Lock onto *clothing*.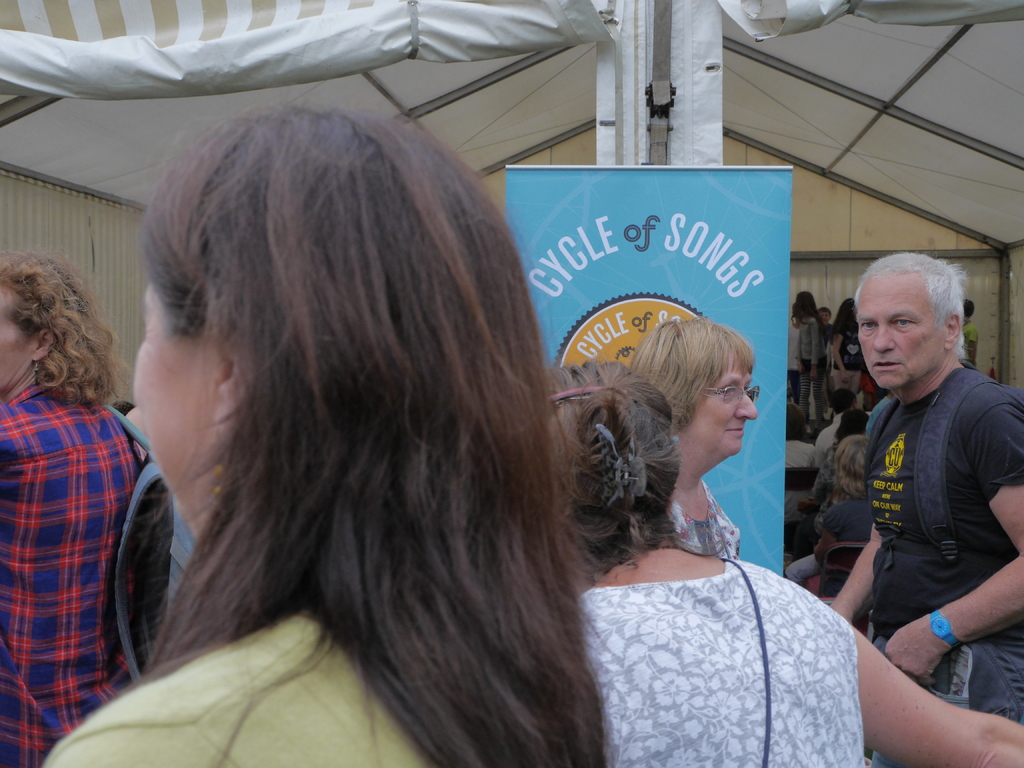
Locked: 642 481 751 573.
